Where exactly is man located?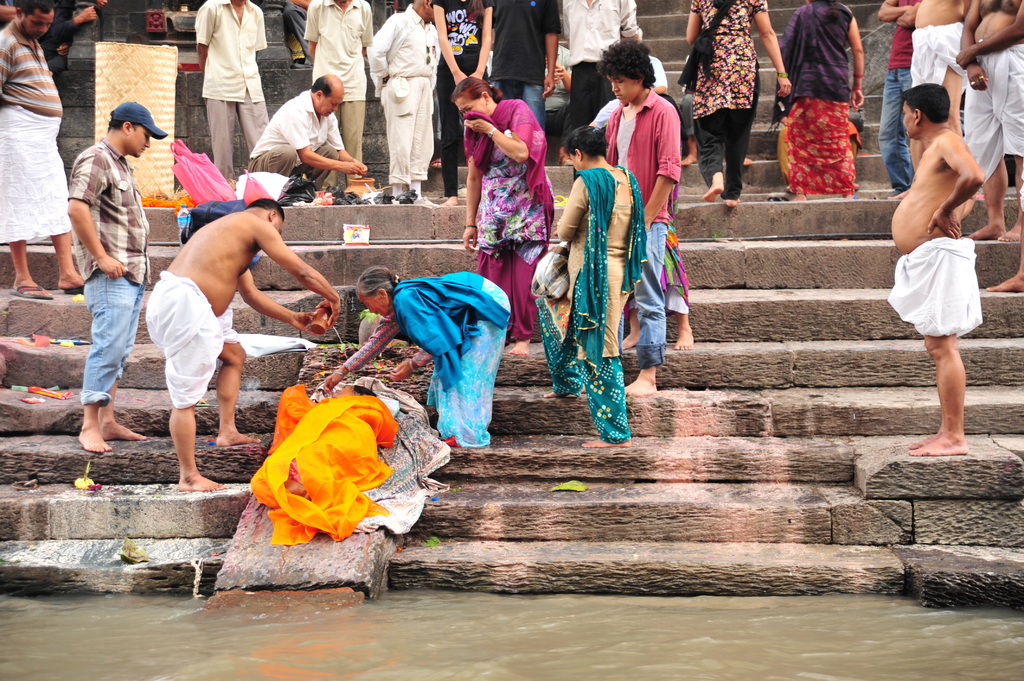
Its bounding box is 888,64,1005,454.
